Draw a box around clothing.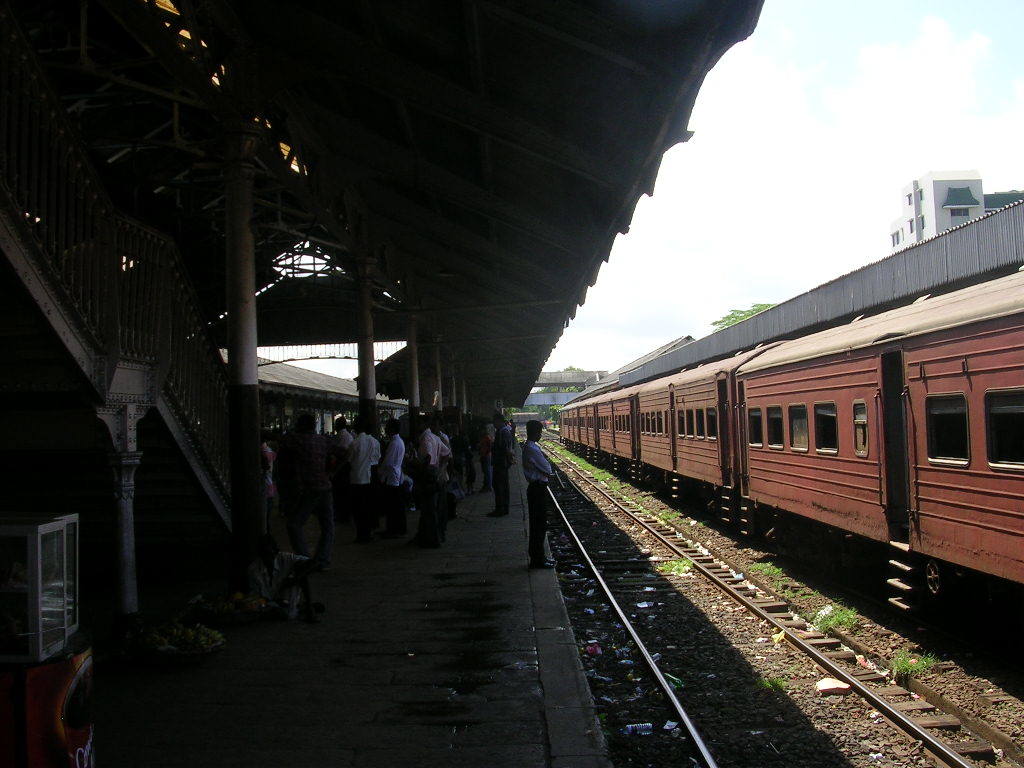
x1=489, y1=422, x2=514, y2=511.
